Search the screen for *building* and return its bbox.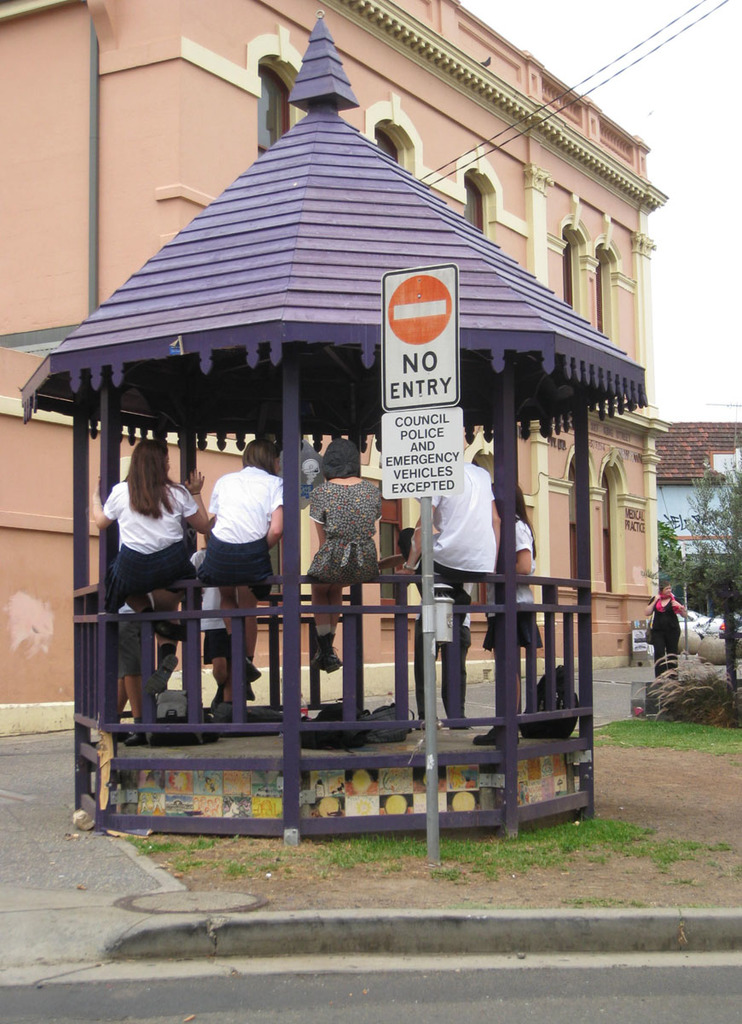
Found: bbox=[0, 0, 660, 667].
